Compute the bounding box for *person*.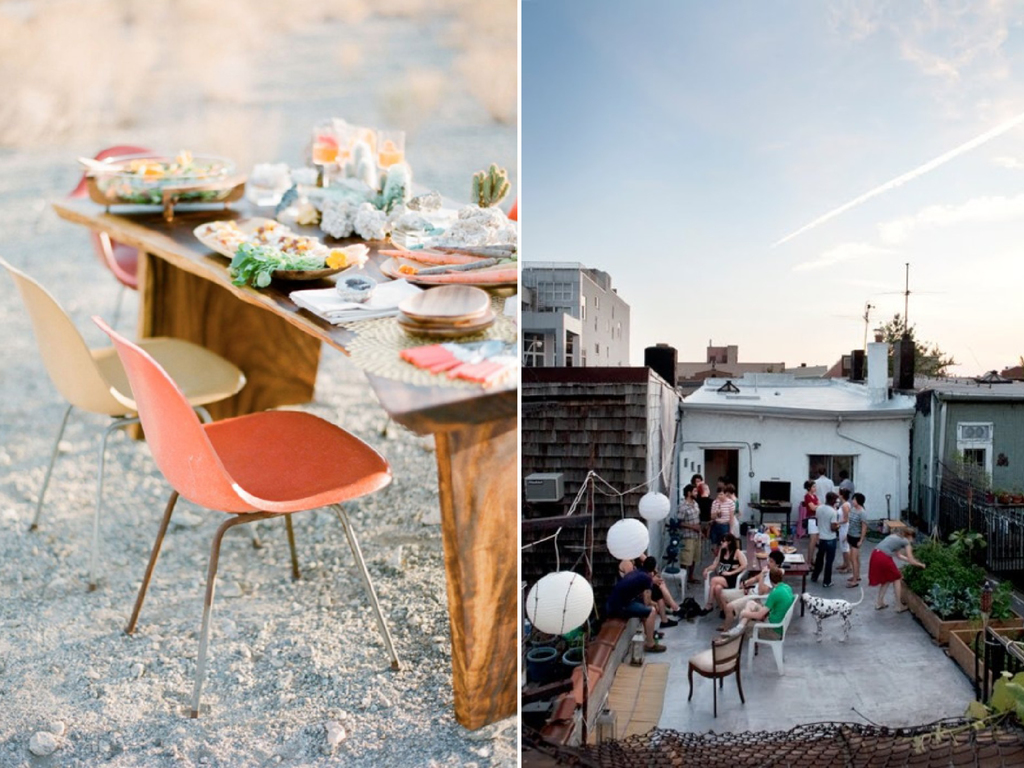
box(714, 565, 793, 641).
